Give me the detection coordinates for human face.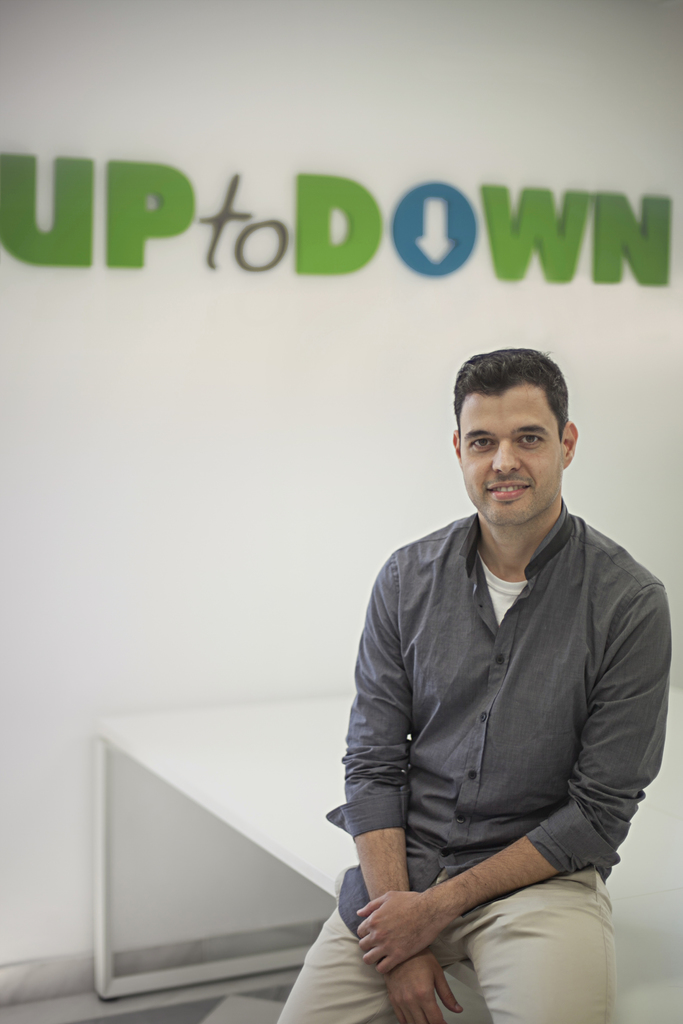
bbox(460, 378, 561, 529).
